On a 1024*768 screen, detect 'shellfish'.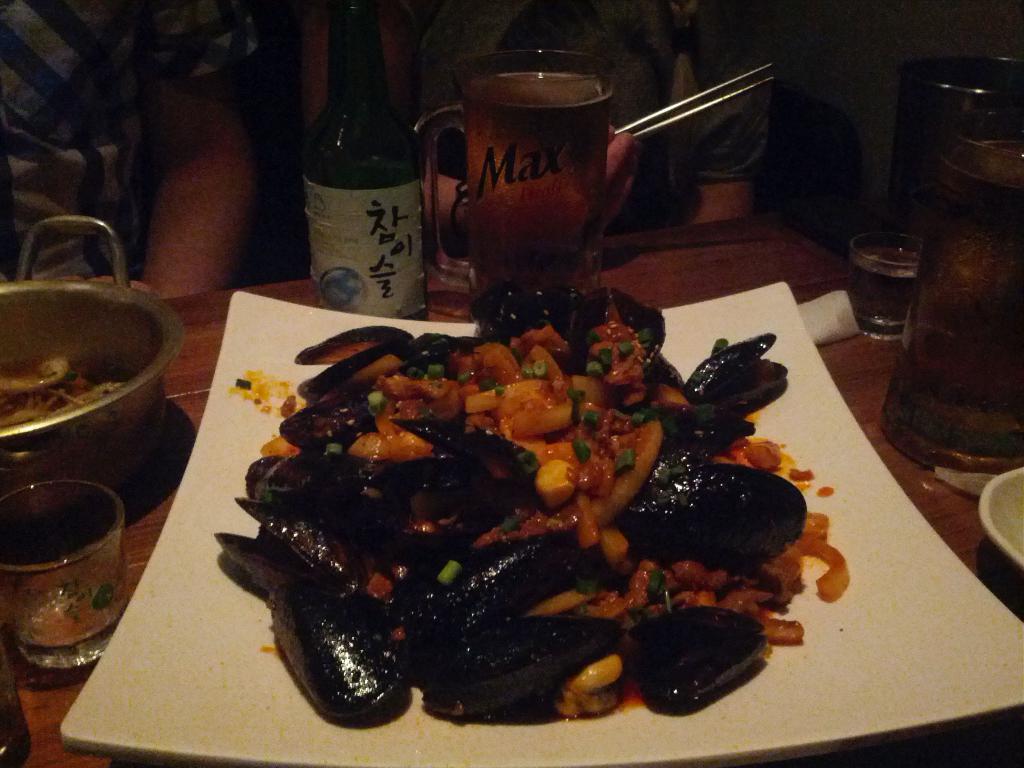
box=[623, 599, 790, 721].
